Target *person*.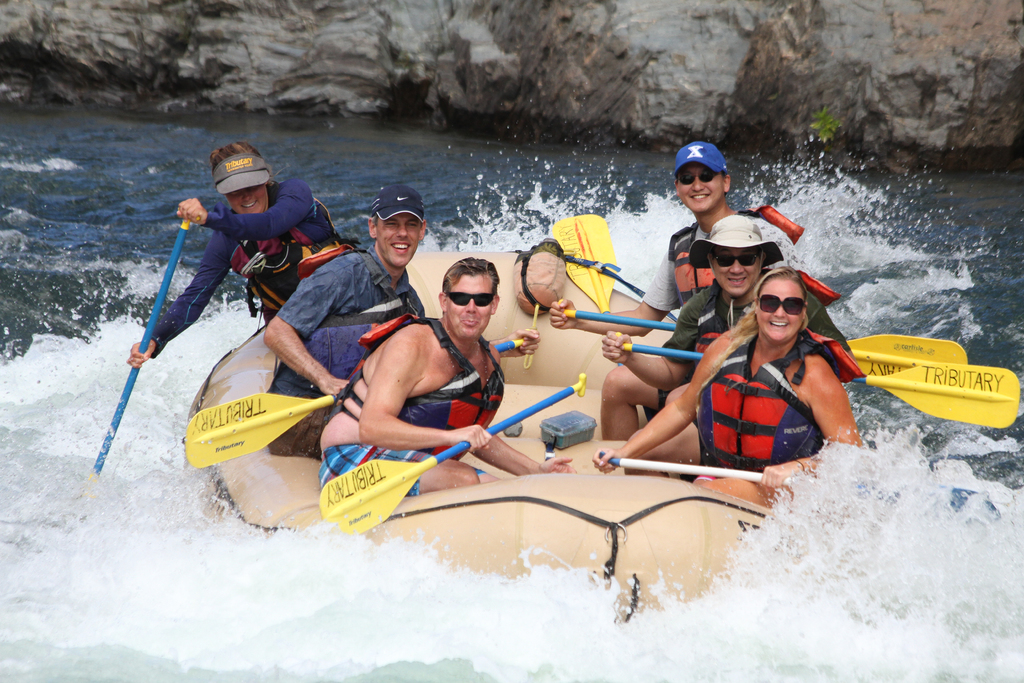
Target region: <bbox>552, 140, 800, 440</bbox>.
